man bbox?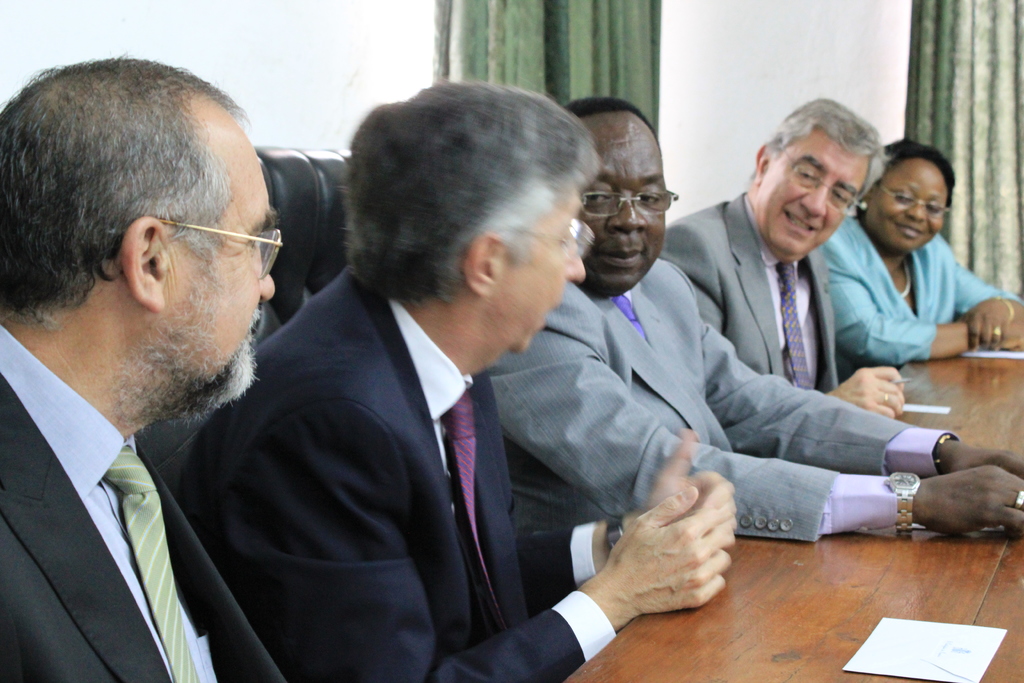
{"x1": 159, "y1": 74, "x2": 737, "y2": 682}
